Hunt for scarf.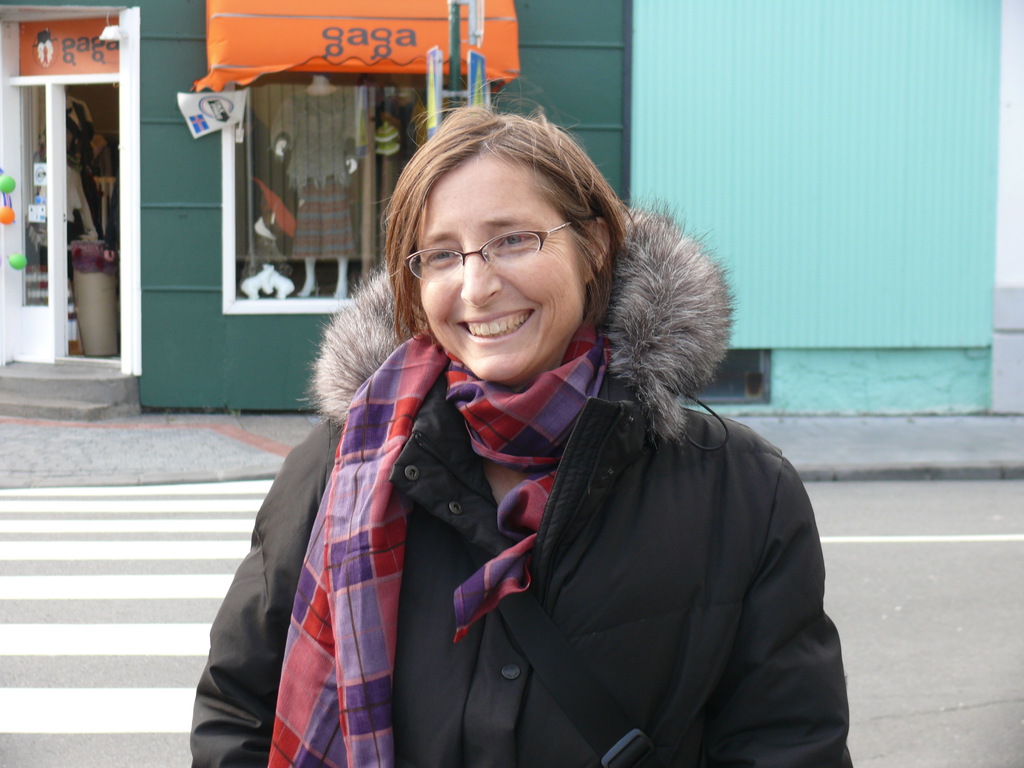
Hunted down at (263, 308, 612, 767).
